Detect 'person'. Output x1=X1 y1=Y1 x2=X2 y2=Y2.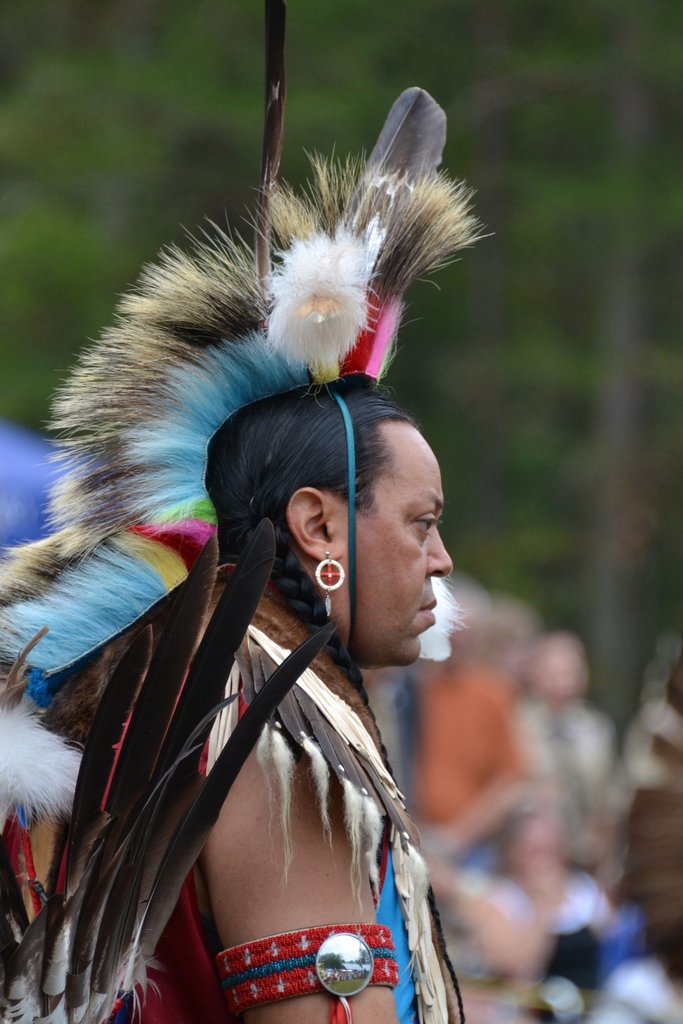
x1=1 y1=81 x2=487 y2=1011.
